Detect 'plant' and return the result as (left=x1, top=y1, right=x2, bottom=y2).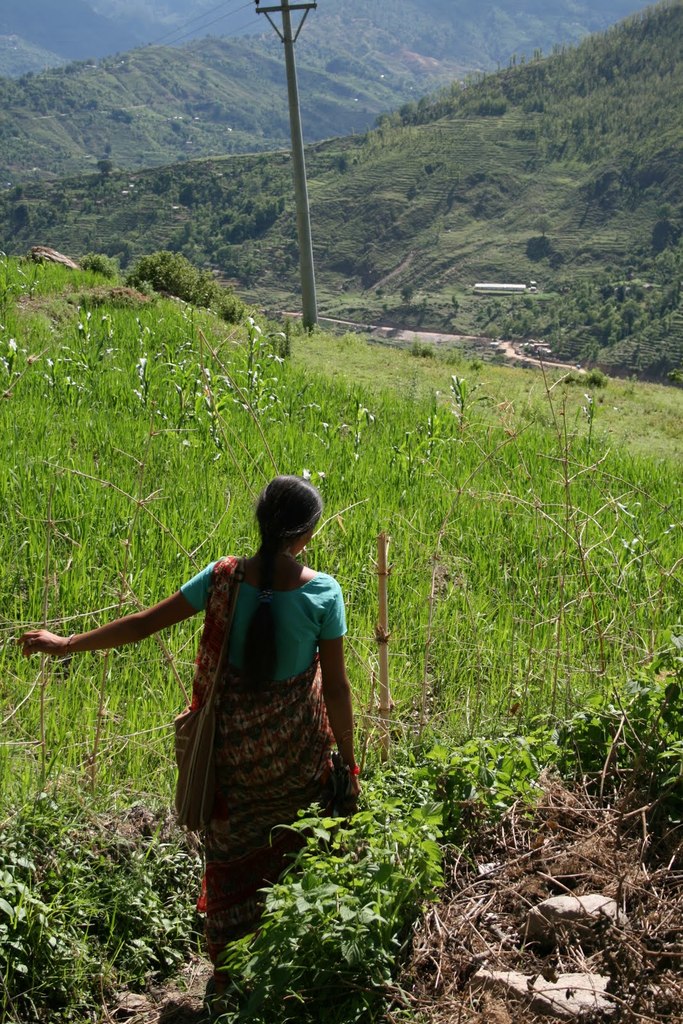
(left=568, top=632, right=682, bottom=836).
